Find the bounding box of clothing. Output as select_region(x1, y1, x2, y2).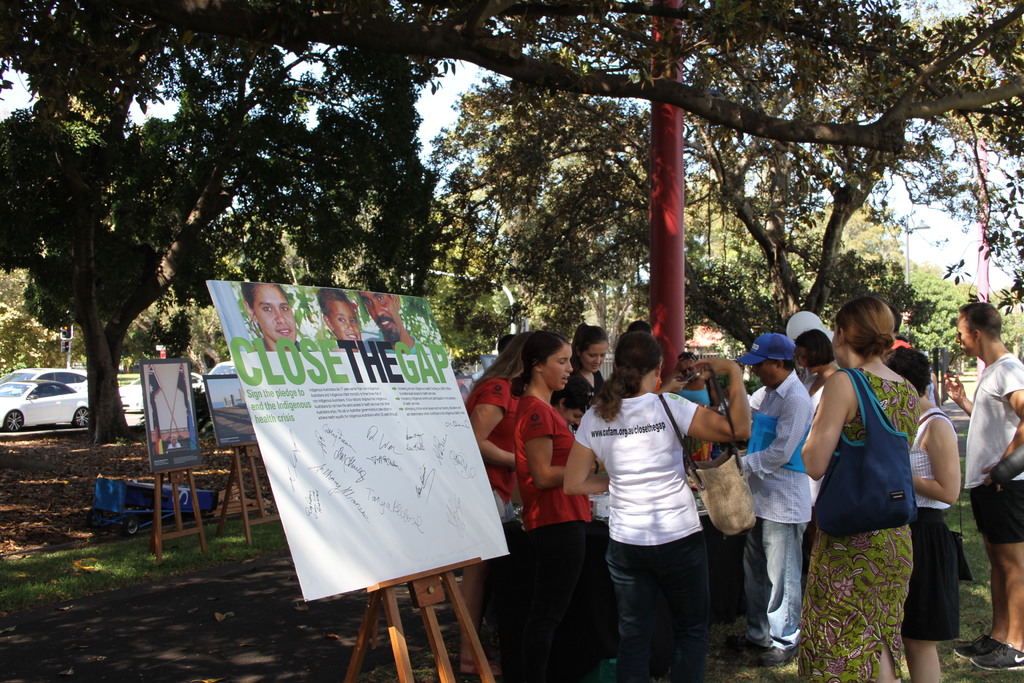
select_region(564, 368, 608, 409).
